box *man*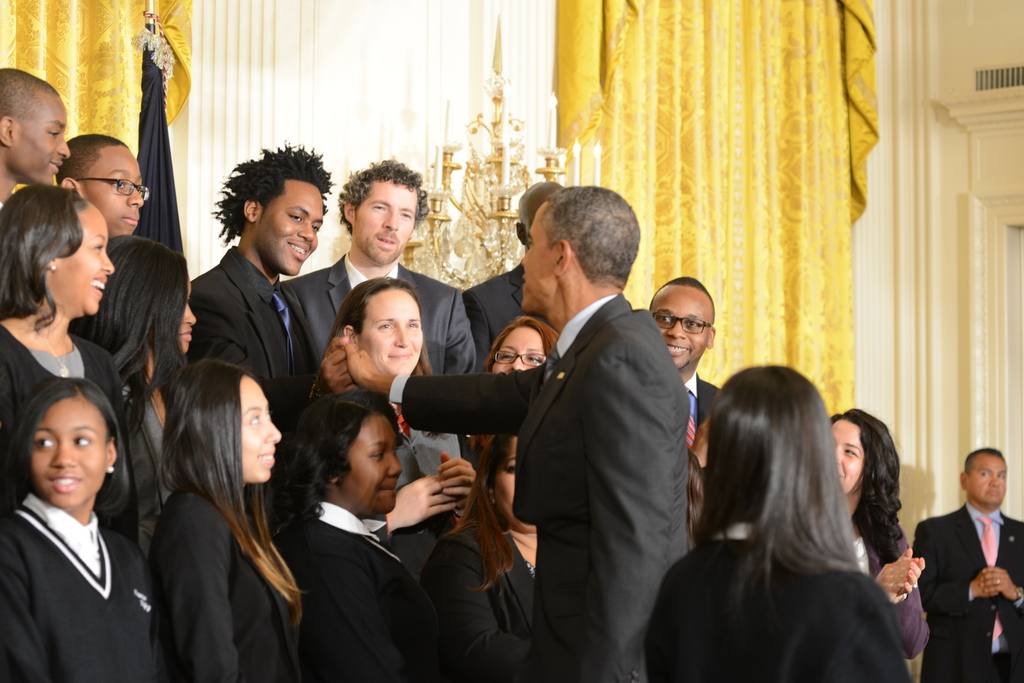
[280,160,477,584]
